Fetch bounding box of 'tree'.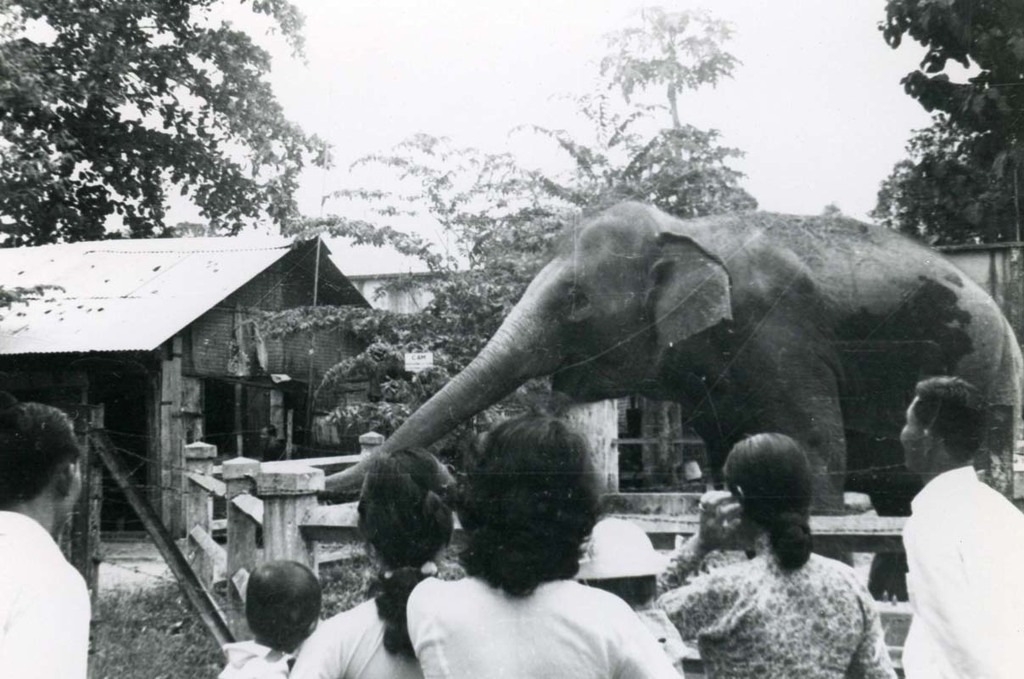
Bbox: left=568, top=8, right=764, bottom=215.
